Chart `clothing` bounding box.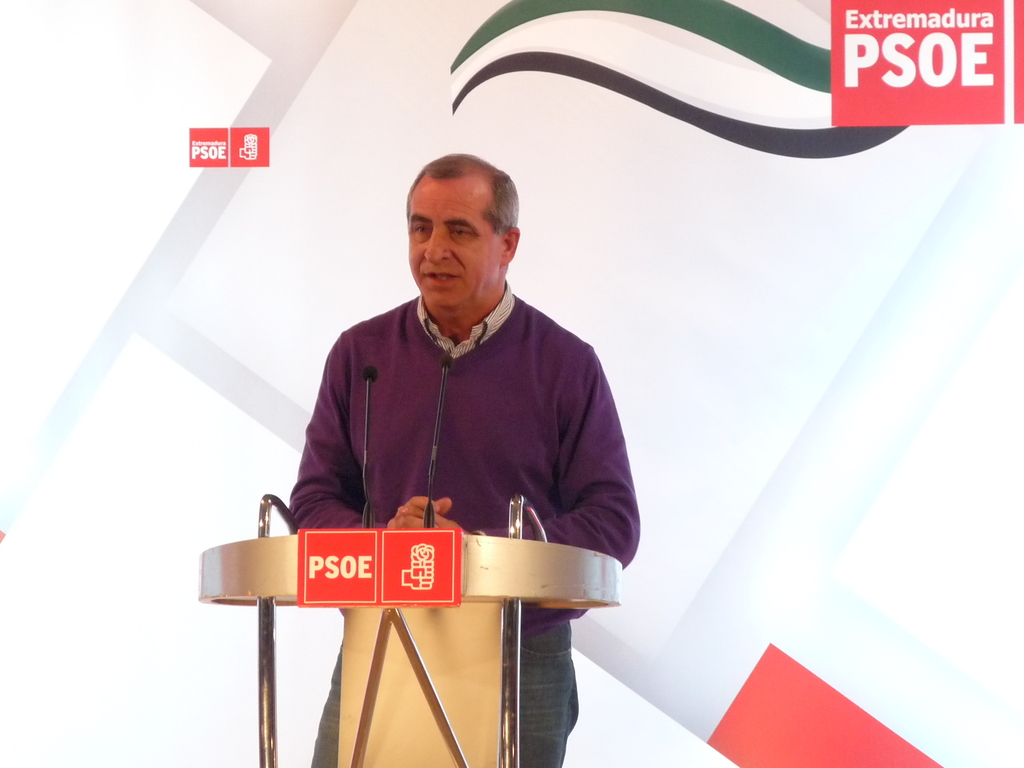
Charted: bbox=[282, 294, 643, 767].
